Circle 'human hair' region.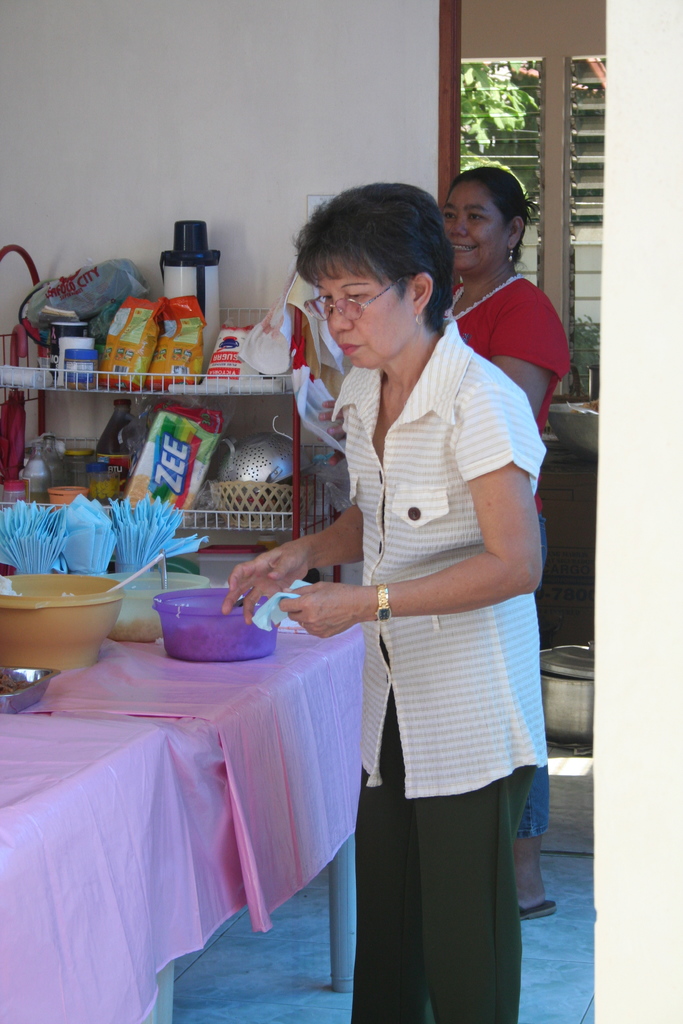
Region: 292 173 461 337.
